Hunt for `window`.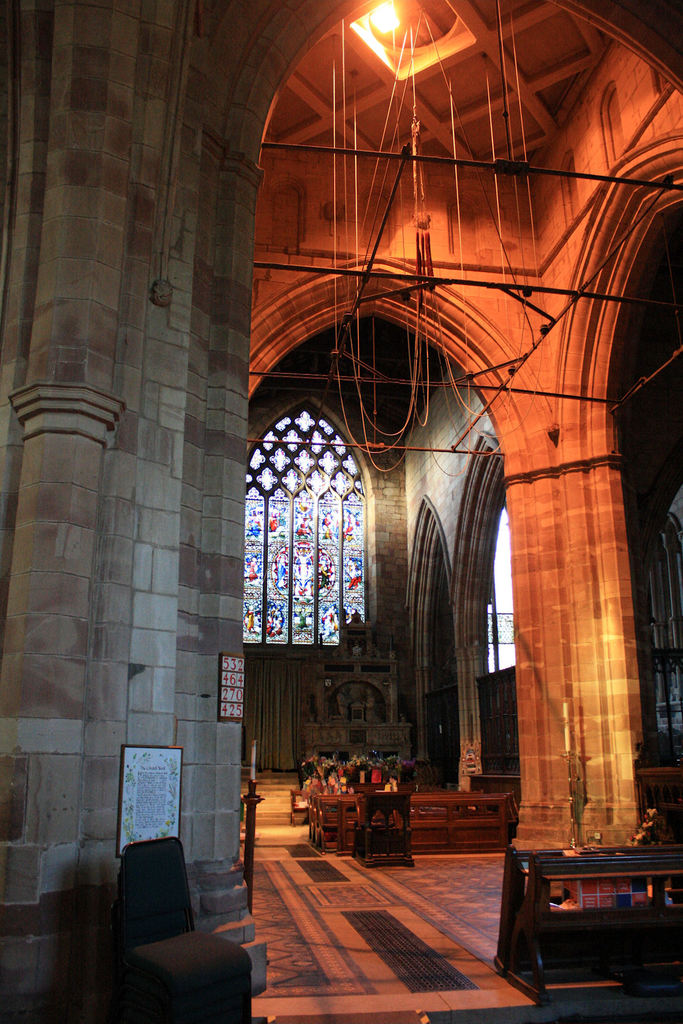
Hunted down at crop(482, 503, 516, 678).
